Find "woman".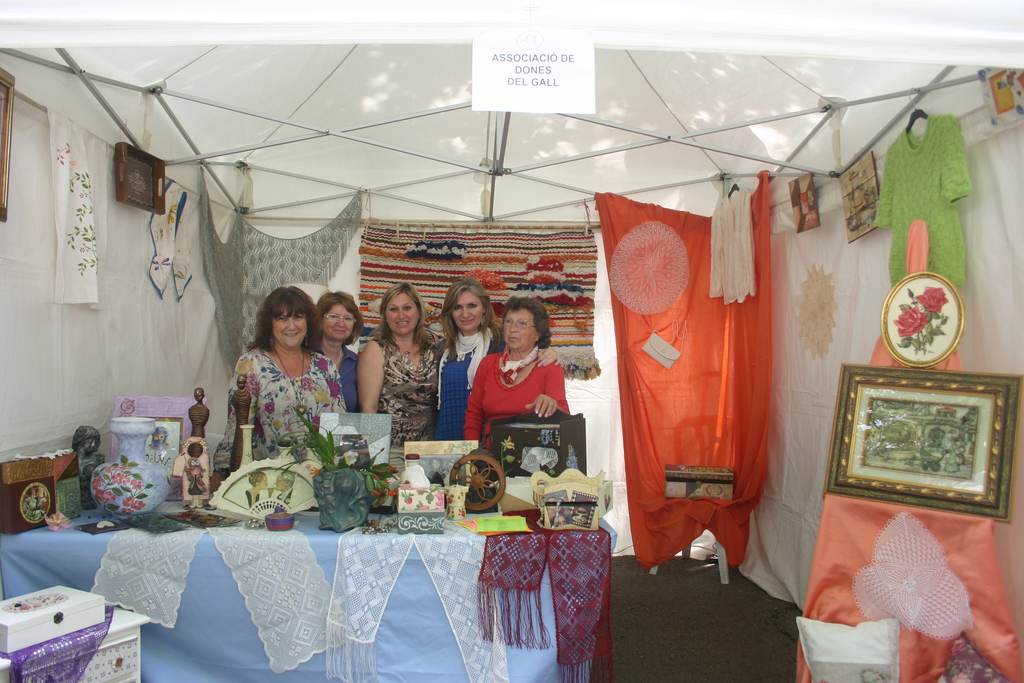
(360, 280, 434, 477).
